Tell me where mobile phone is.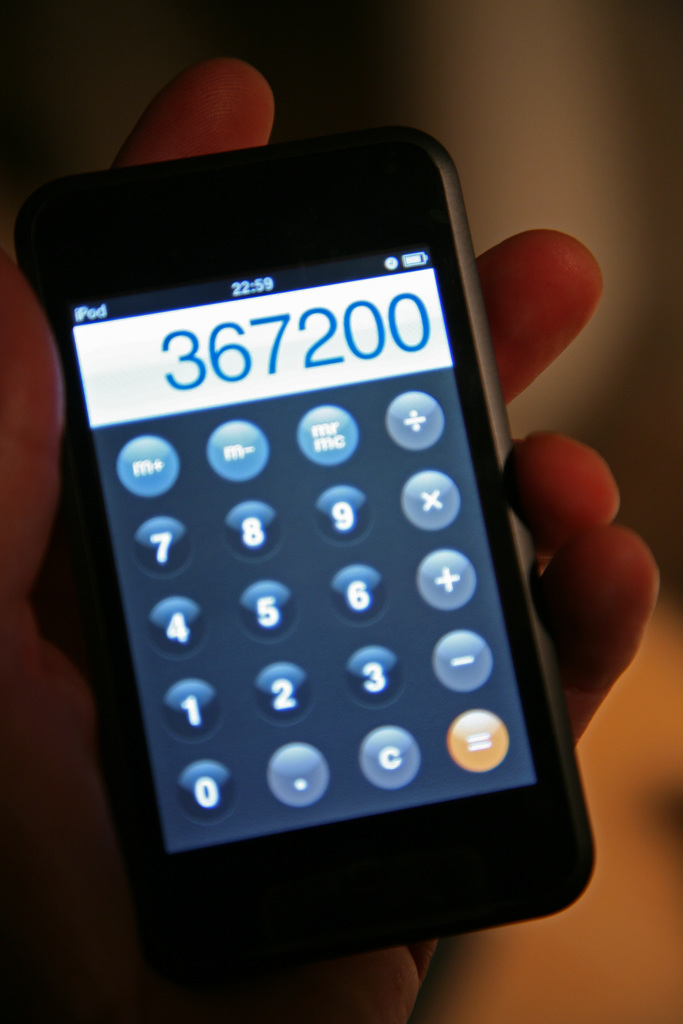
mobile phone is at select_region(18, 139, 594, 985).
